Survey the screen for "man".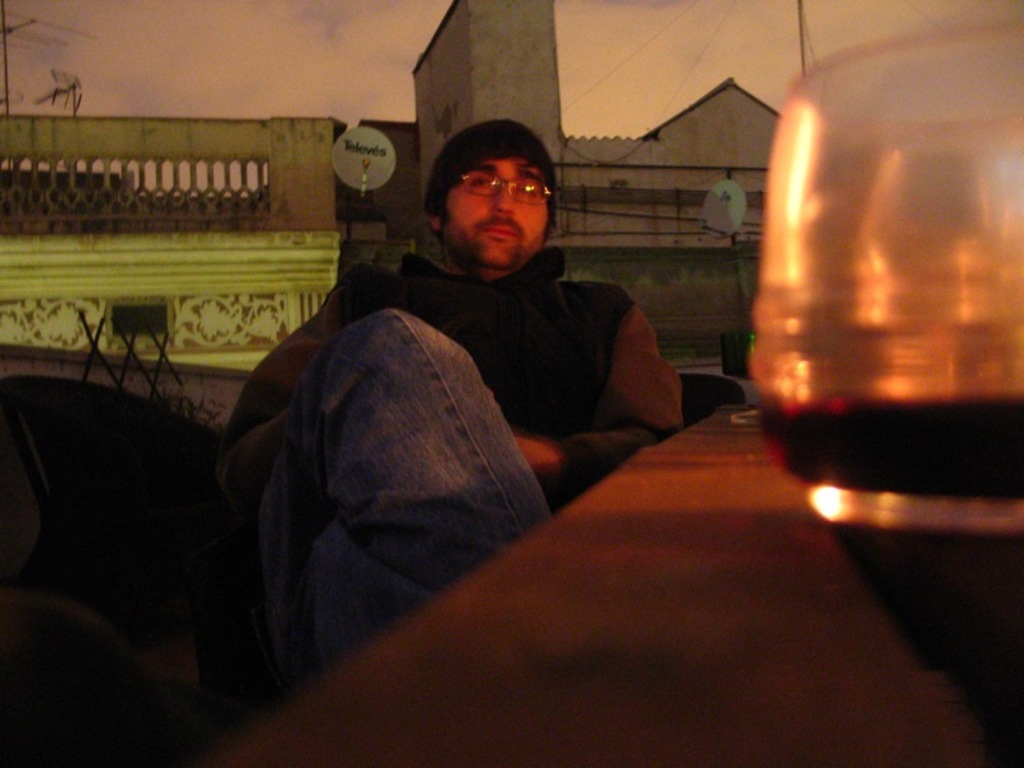
Survey found: 193:127:732:705.
